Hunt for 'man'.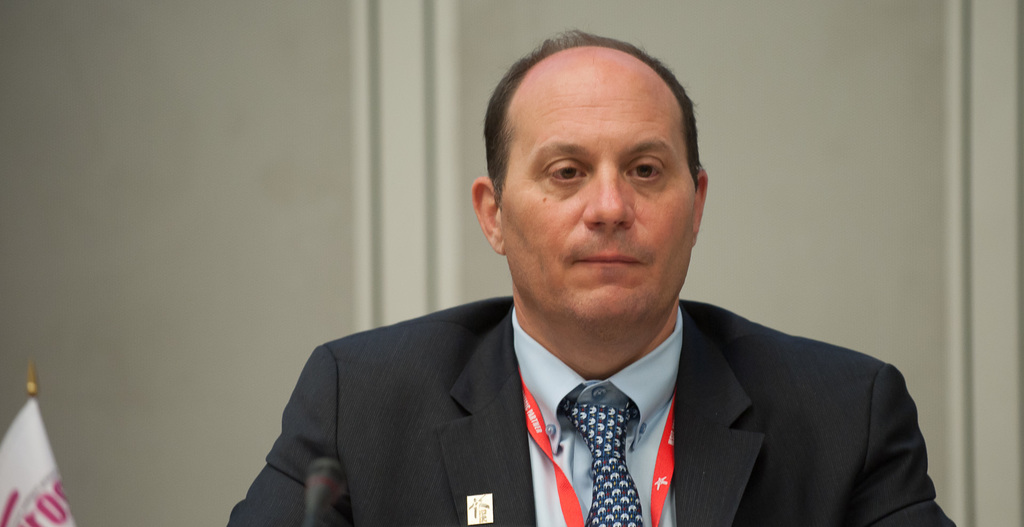
Hunted down at <box>204,68,938,517</box>.
